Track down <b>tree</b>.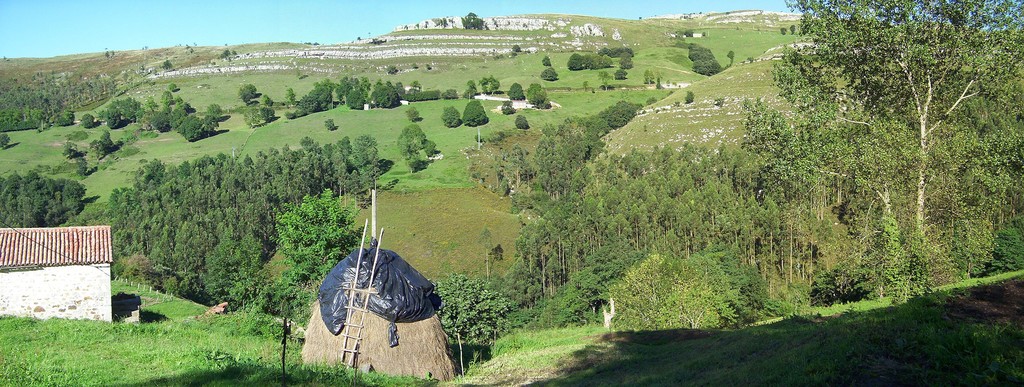
Tracked to [614, 69, 627, 81].
